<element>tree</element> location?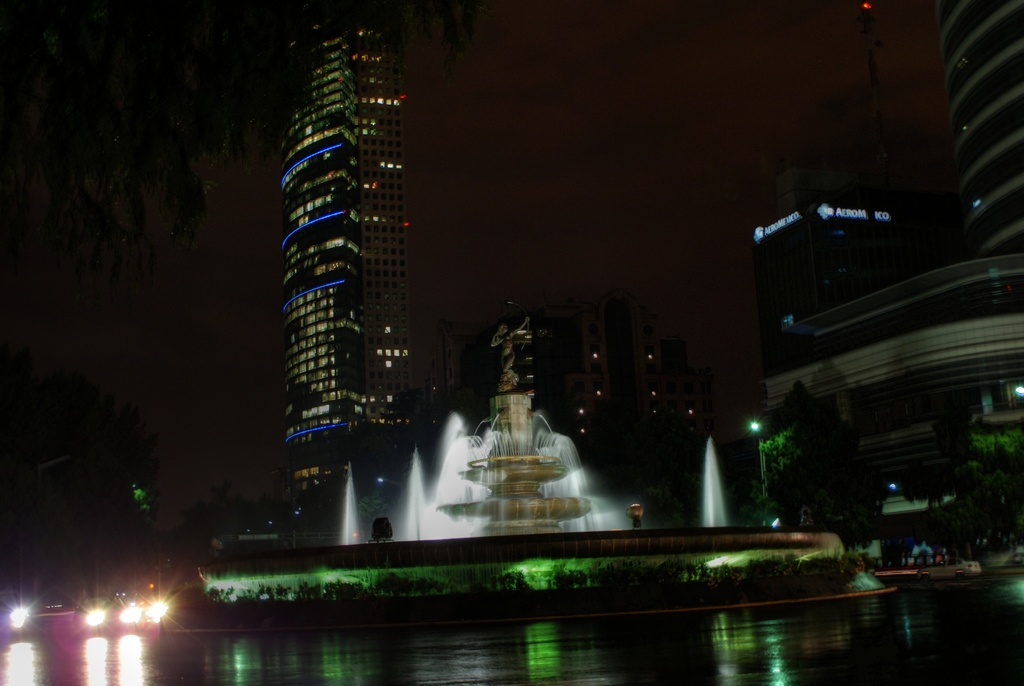
904/403/1023/561
